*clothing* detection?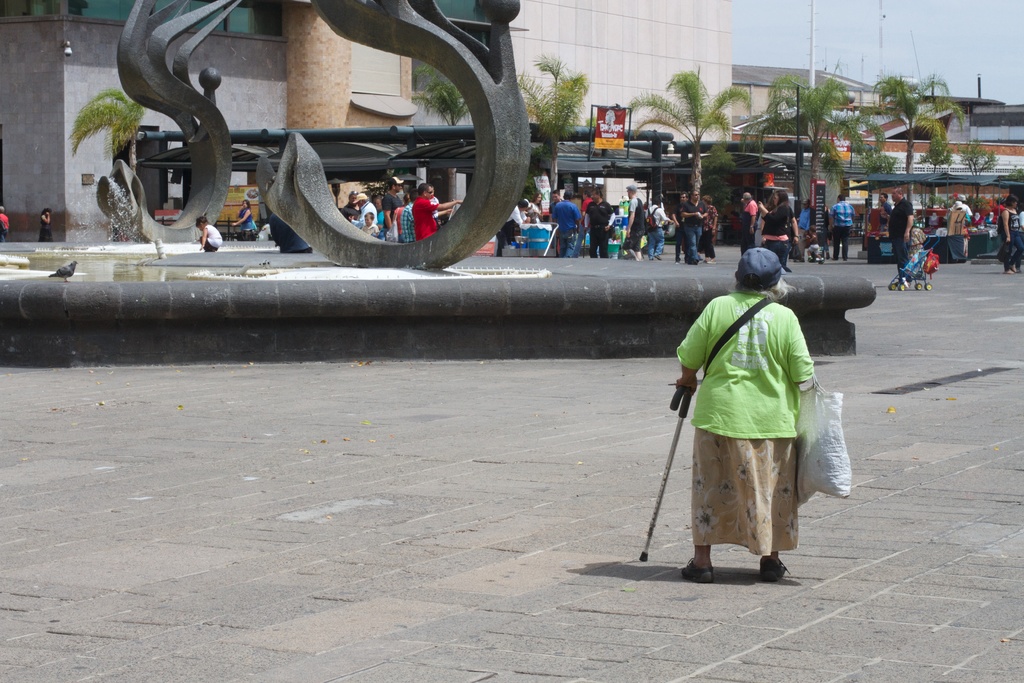
{"x1": 551, "y1": 188, "x2": 584, "y2": 256}
